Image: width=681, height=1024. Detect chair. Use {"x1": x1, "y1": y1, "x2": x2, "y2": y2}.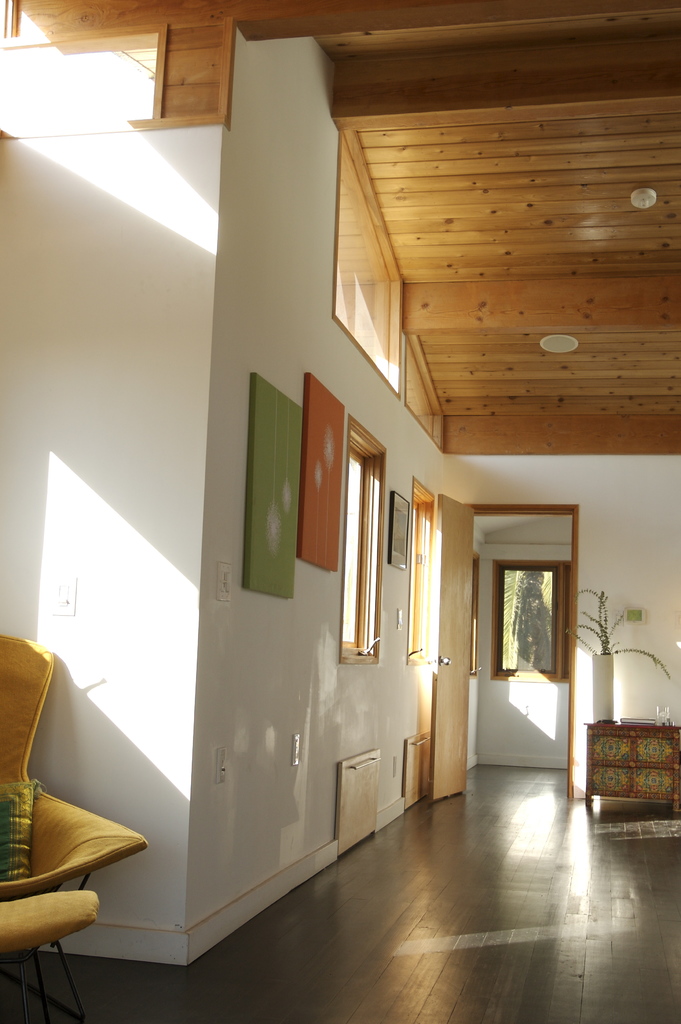
{"x1": 1, "y1": 635, "x2": 149, "y2": 1021}.
